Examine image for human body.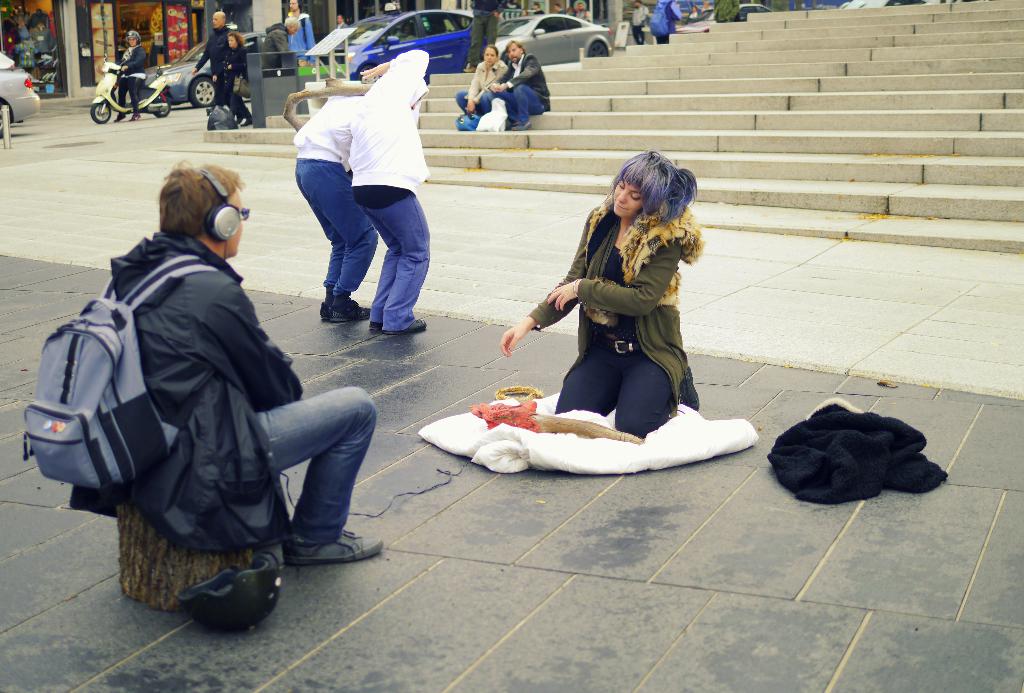
Examination result: bbox=(455, 38, 508, 127).
